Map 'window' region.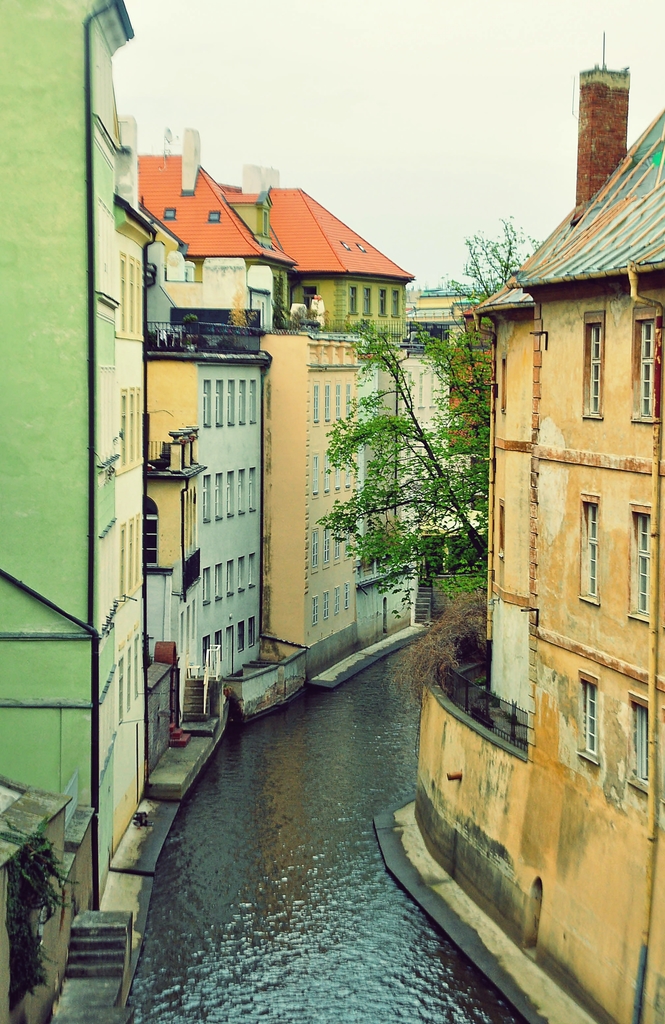
Mapped to select_region(381, 287, 390, 315).
